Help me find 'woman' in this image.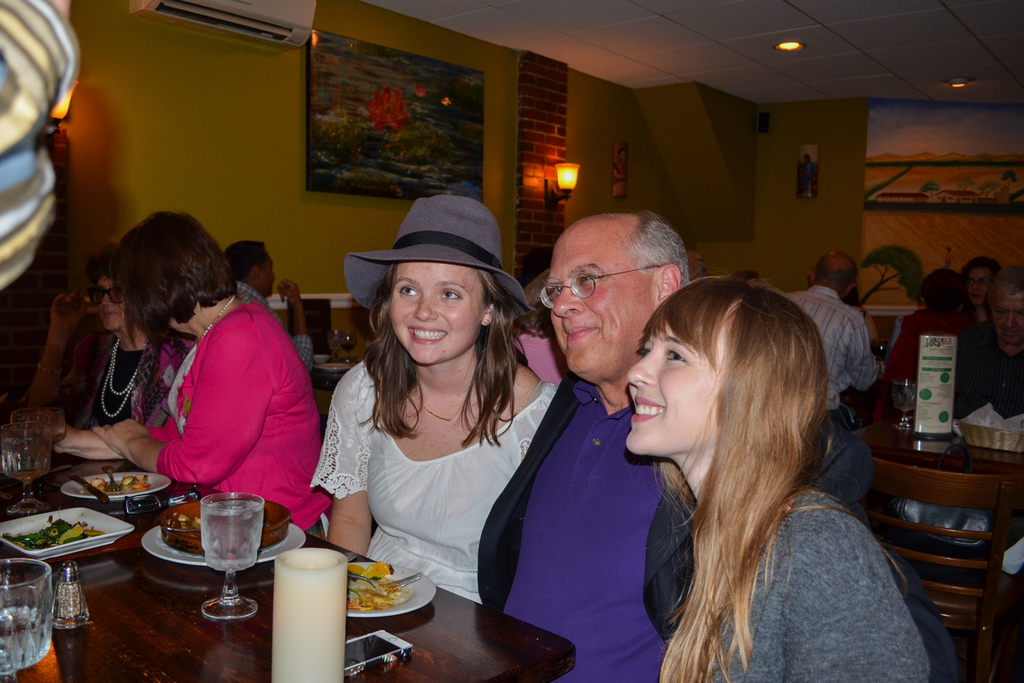
Found it: bbox=(627, 283, 931, 682).
